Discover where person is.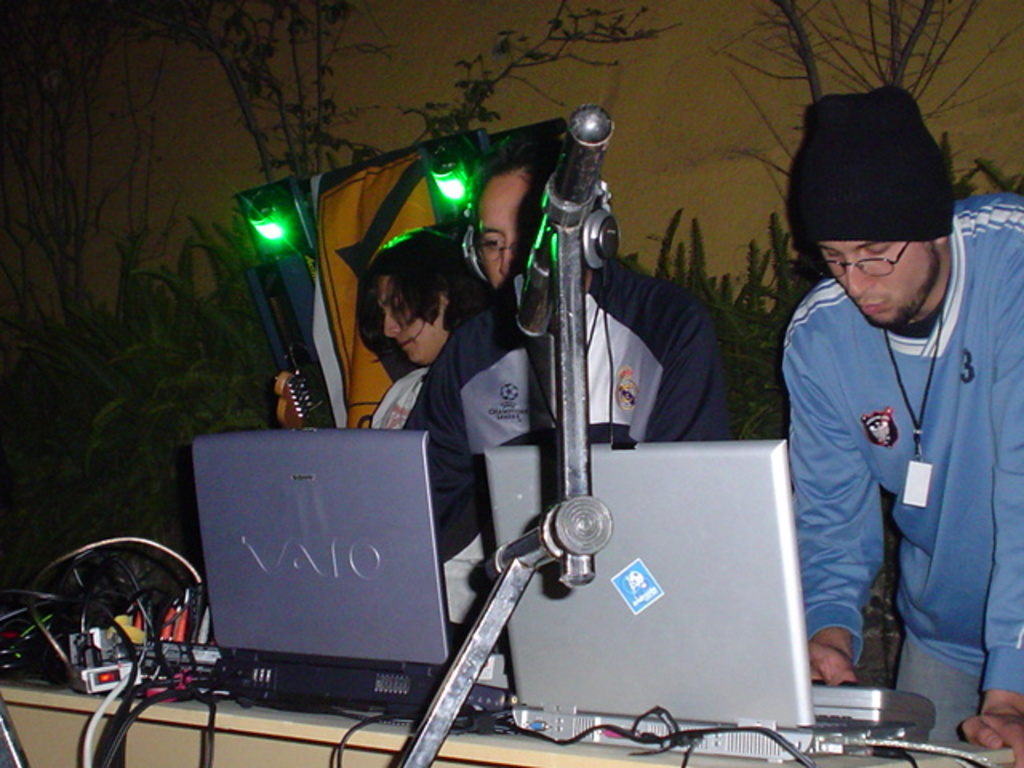
Discovered at <bbox>366, 221, 501, 650</bbox>.
